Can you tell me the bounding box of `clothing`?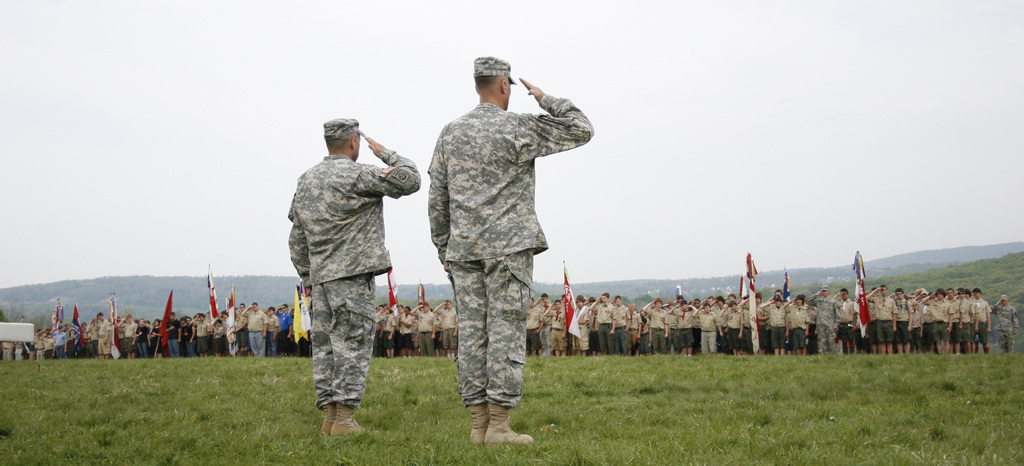
Rect(550, 309, 566, 350).
